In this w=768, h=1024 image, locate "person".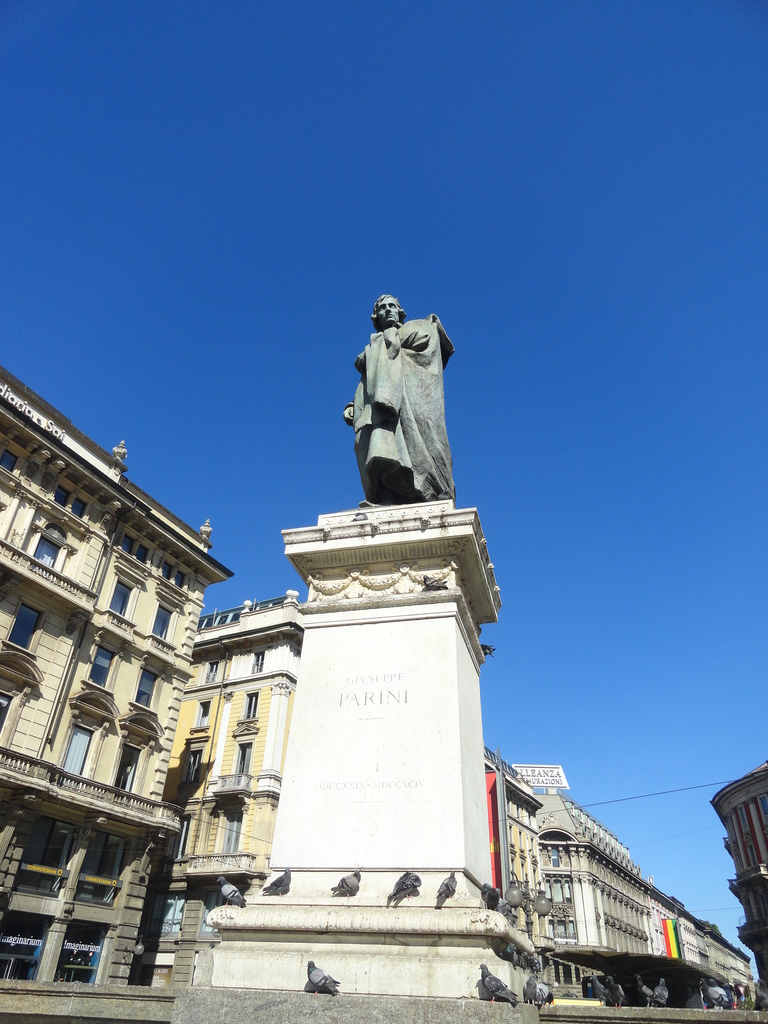
Bounding box: 335,278,466,534.
